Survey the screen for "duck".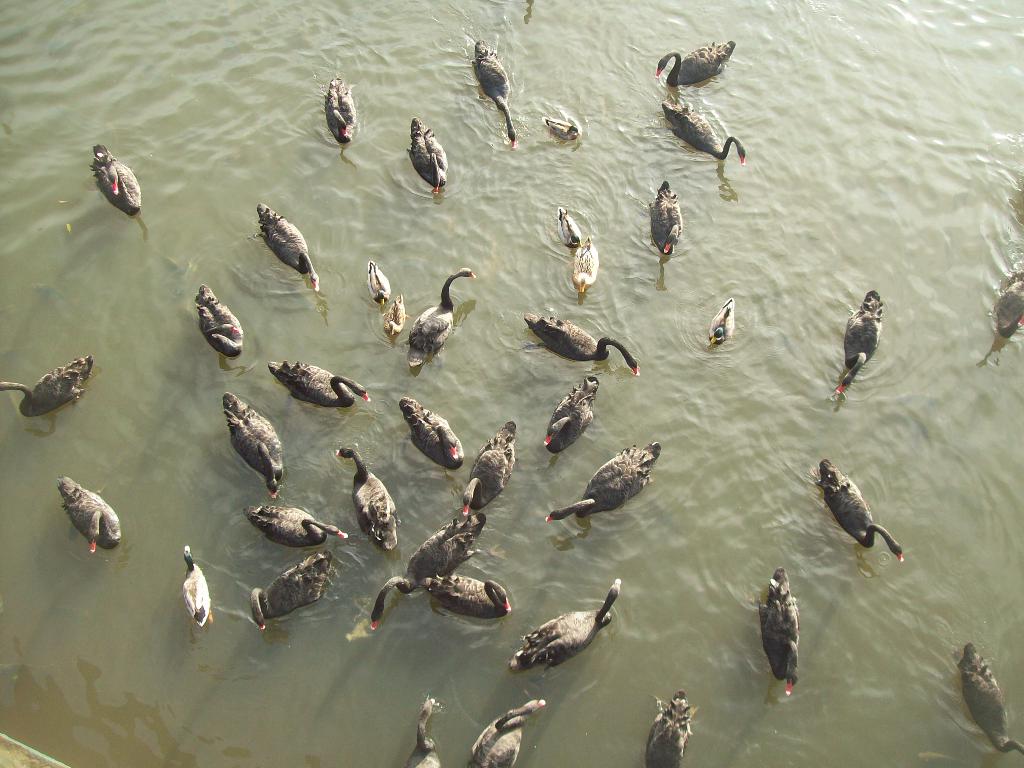
Survey found: [x1=652, y1=36, x2=739, y2=88].
